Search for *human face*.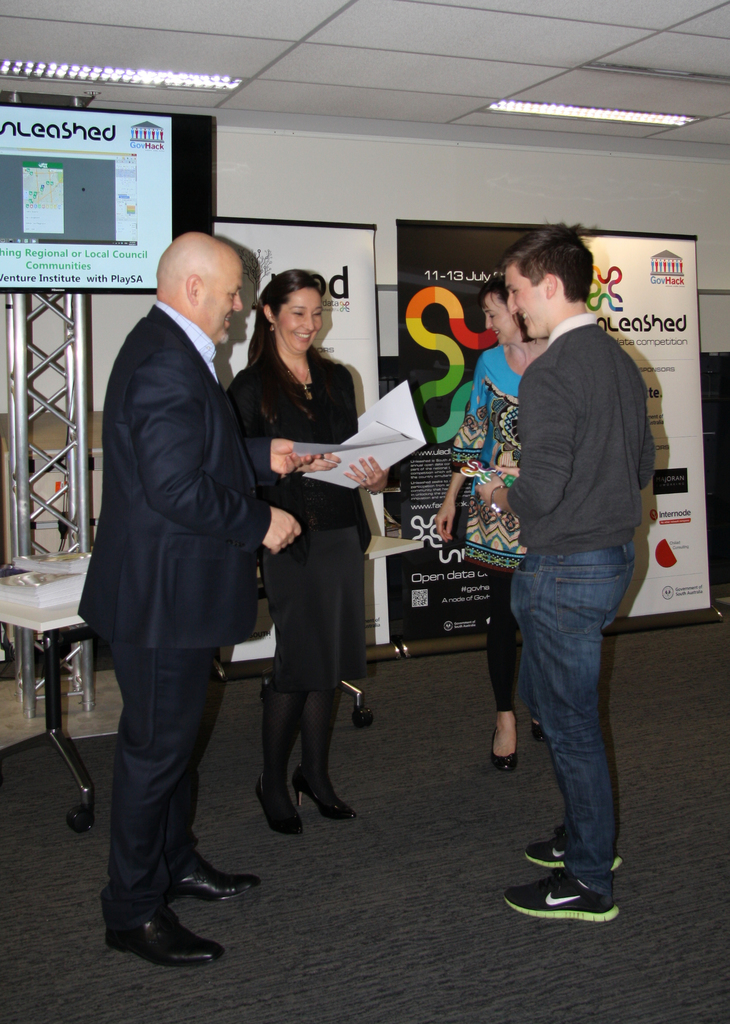
Found at x1=499 y1=263 x2=551 y2=340.
